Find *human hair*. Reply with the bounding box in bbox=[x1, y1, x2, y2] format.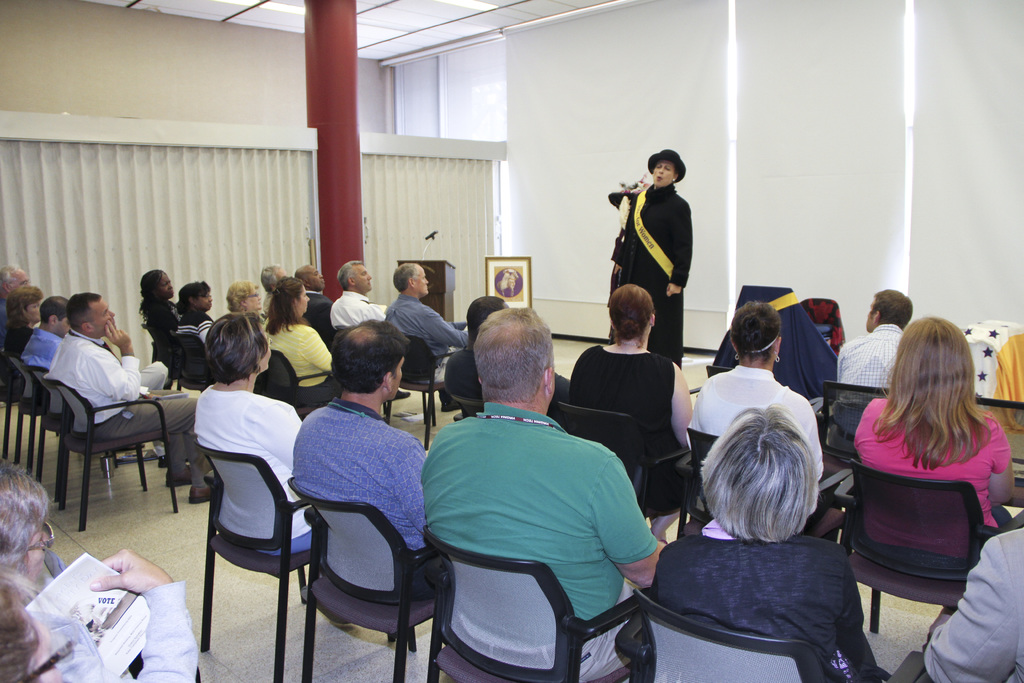
bbox=[472, 308, 557, 408].
